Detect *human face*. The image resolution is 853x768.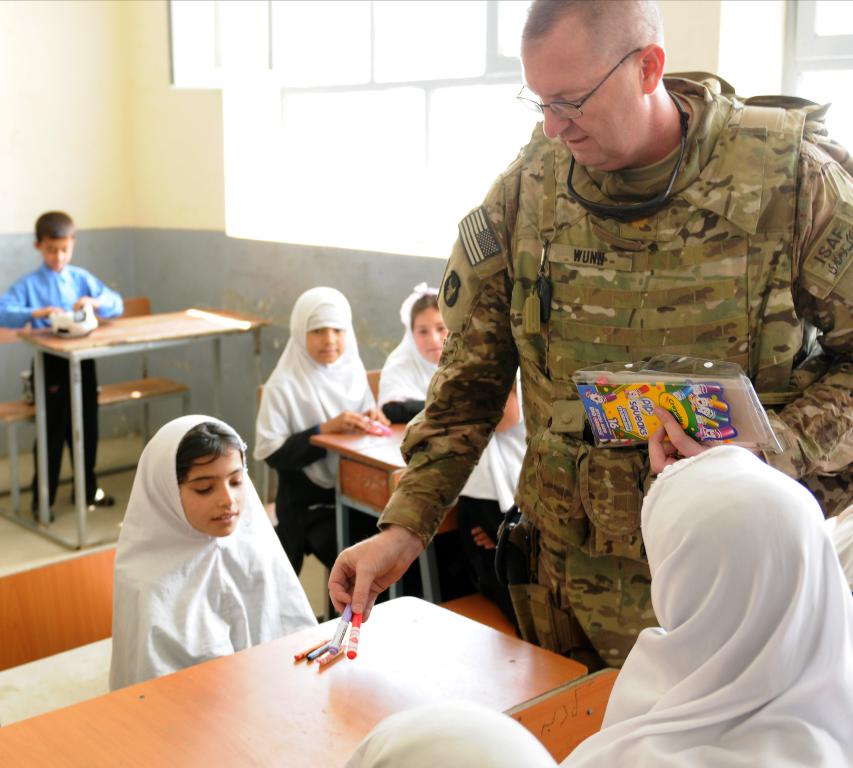
box=[39, 236, 71, 269].
